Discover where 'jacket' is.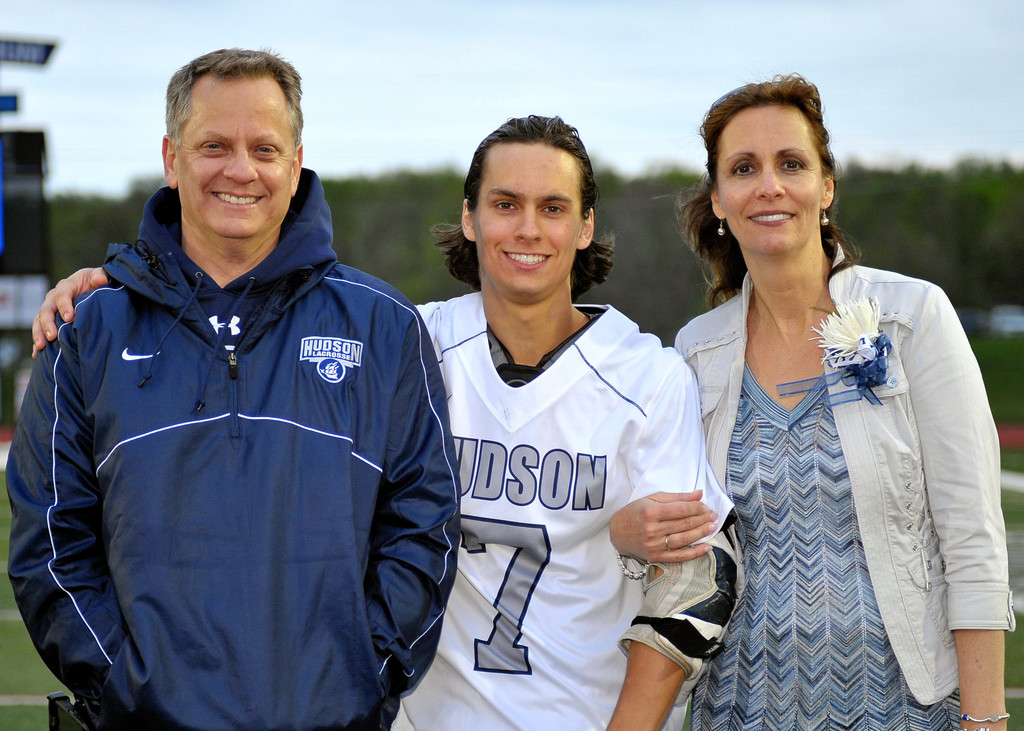
Discovered at crop(671, 235, 1012, 706).
